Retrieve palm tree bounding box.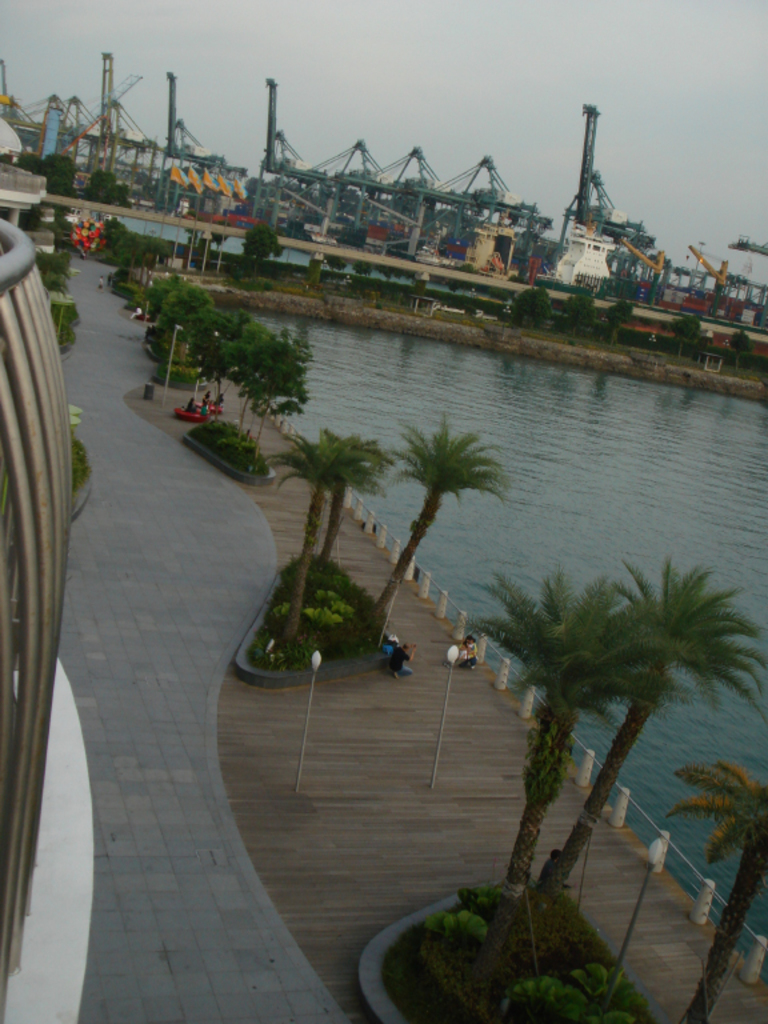
Bounding box: region(300, 424, 379, 629).
